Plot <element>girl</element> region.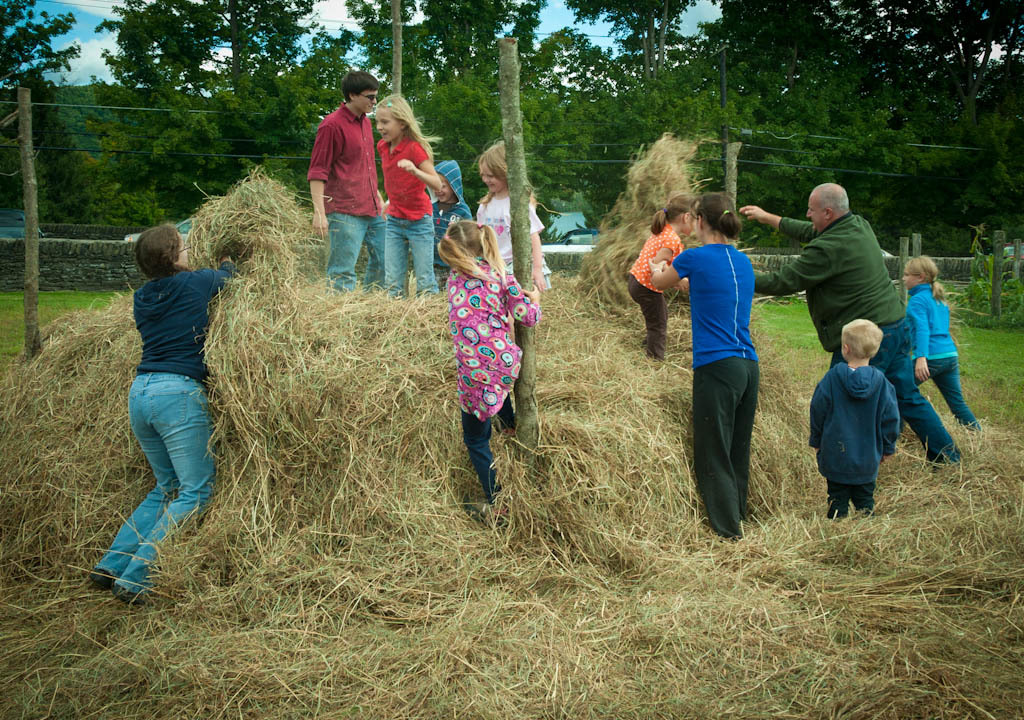
Plotted at x1=440 y1=219 x2=539 y2=499.
